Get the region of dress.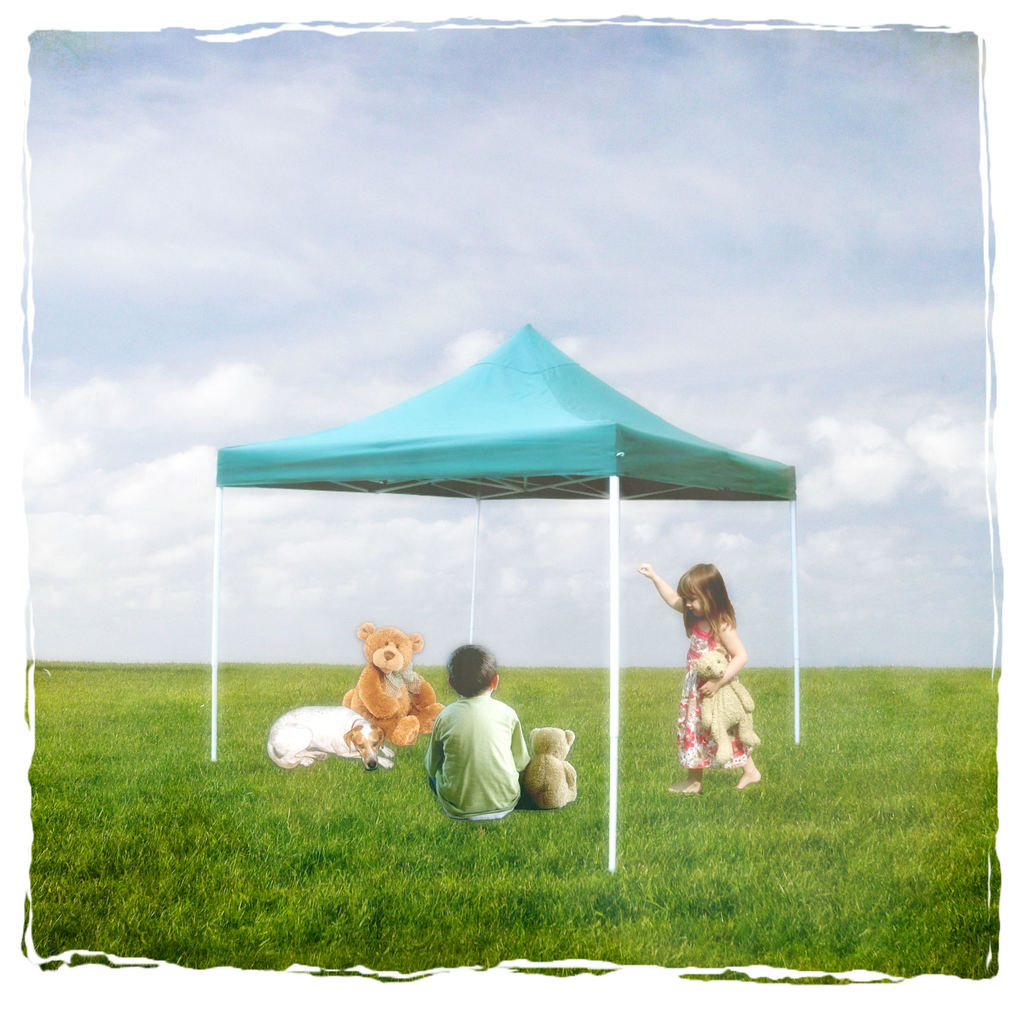
Rect(675, 629, 753, 772).
